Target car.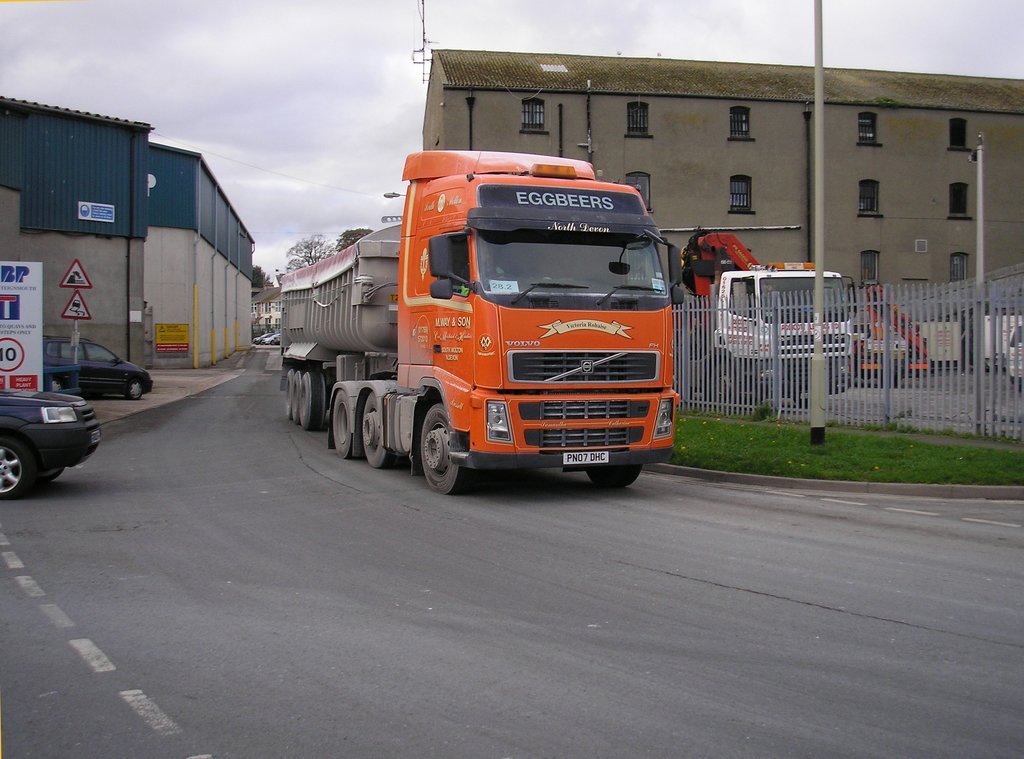
Target region: [left=3, top=374, right=99, bottom=483].
